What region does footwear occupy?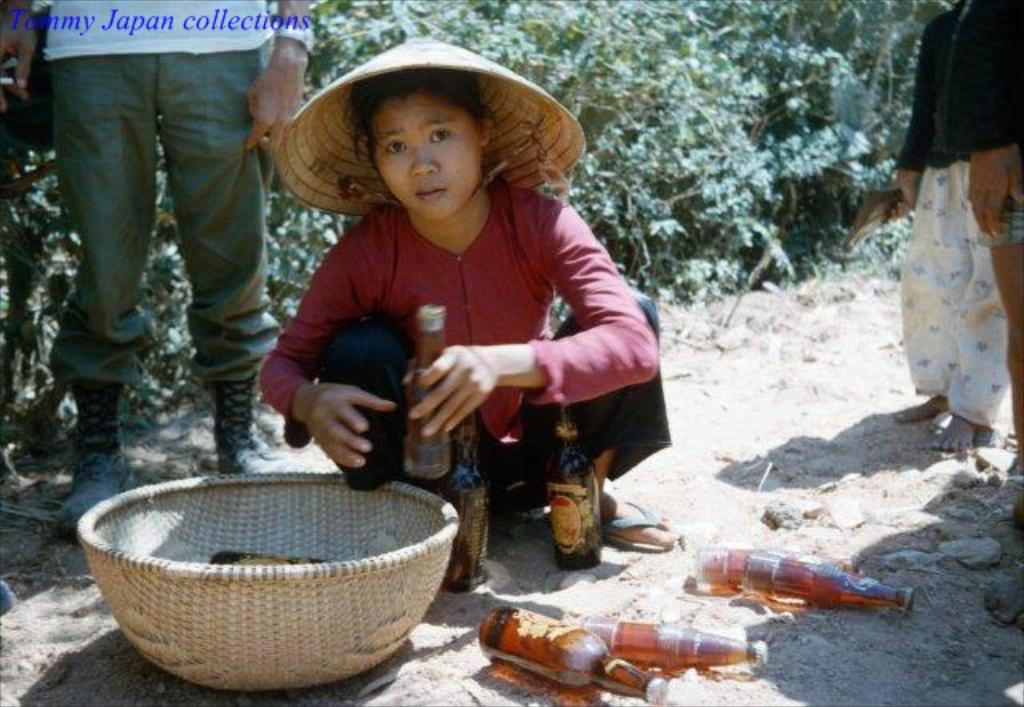
{"x1": 59, "y1": 381, "x2": 133, "y2": 531}.
